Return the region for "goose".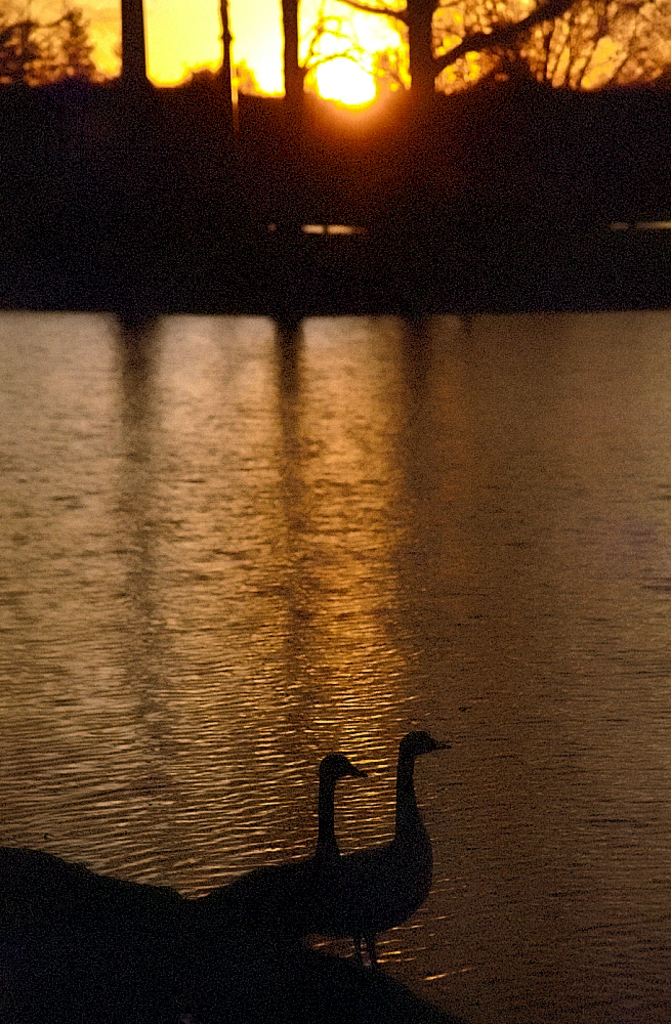
bbox(239, 751, 369, 941).
